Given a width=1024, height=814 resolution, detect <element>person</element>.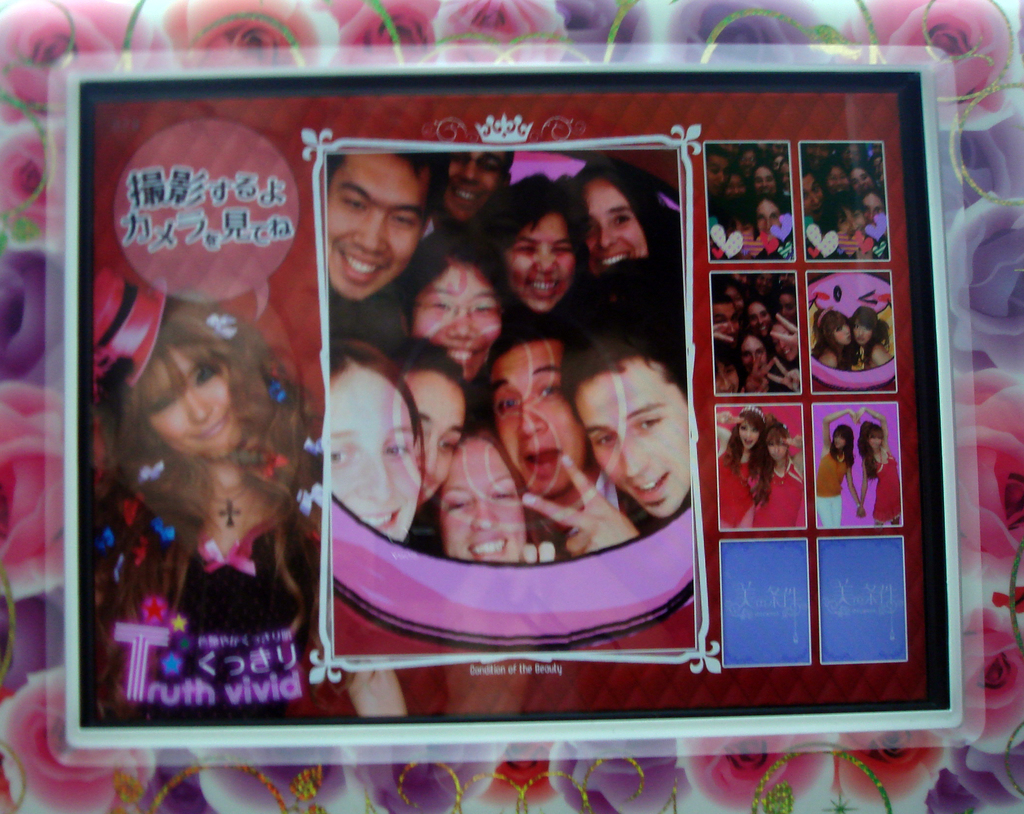
(99, 298, 408, 717).
